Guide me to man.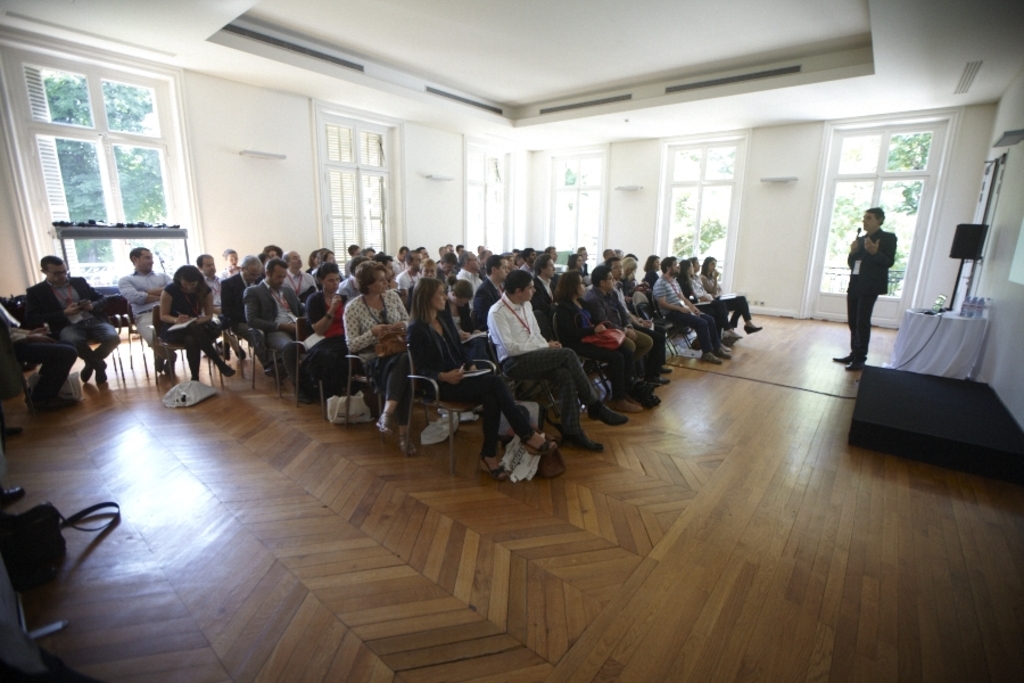
Guidance: 601,246,614,266.
